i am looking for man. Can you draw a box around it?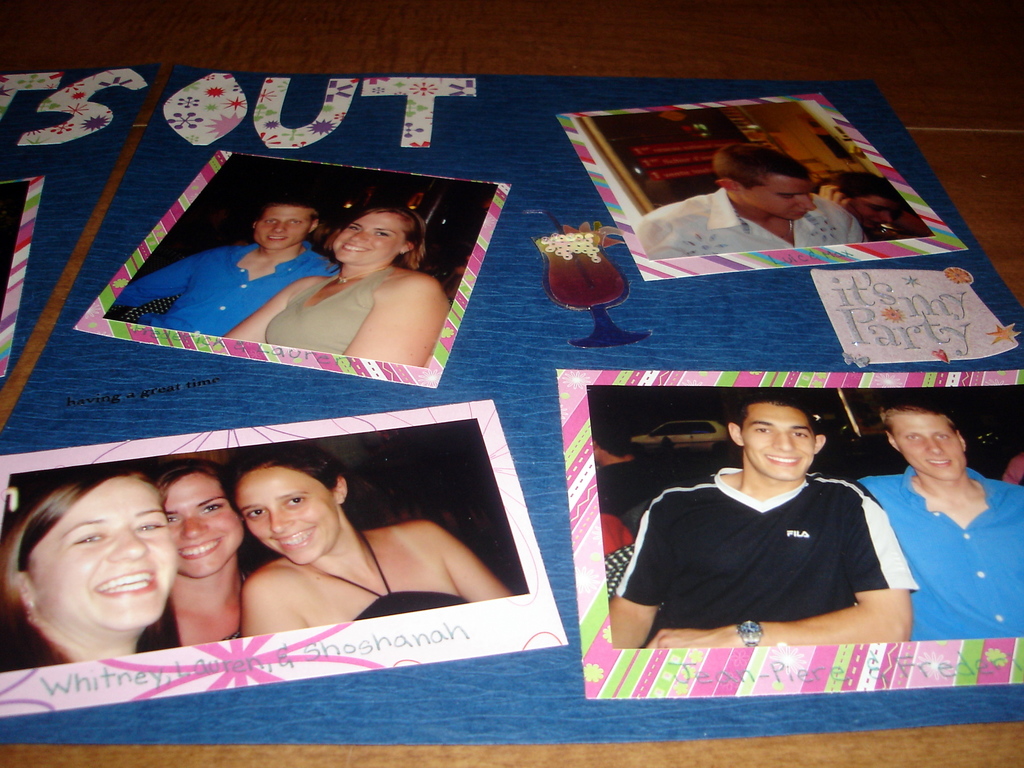
Sure, the bounding box is (630,135,872,262).
